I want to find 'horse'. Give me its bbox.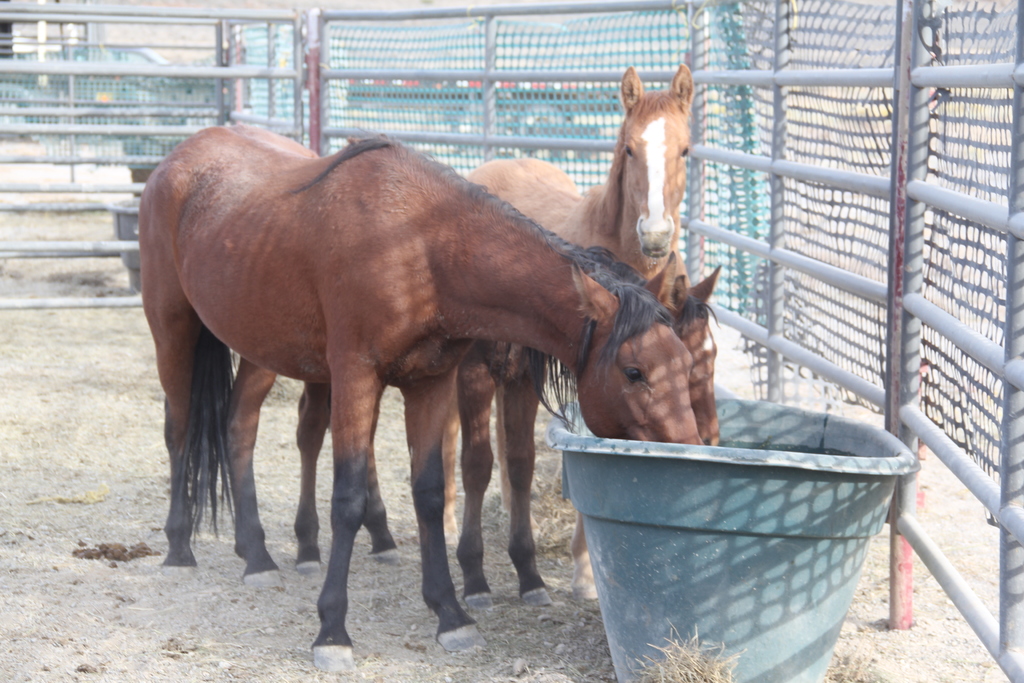
x1=139 y1=130 x2=704 y2=680.
